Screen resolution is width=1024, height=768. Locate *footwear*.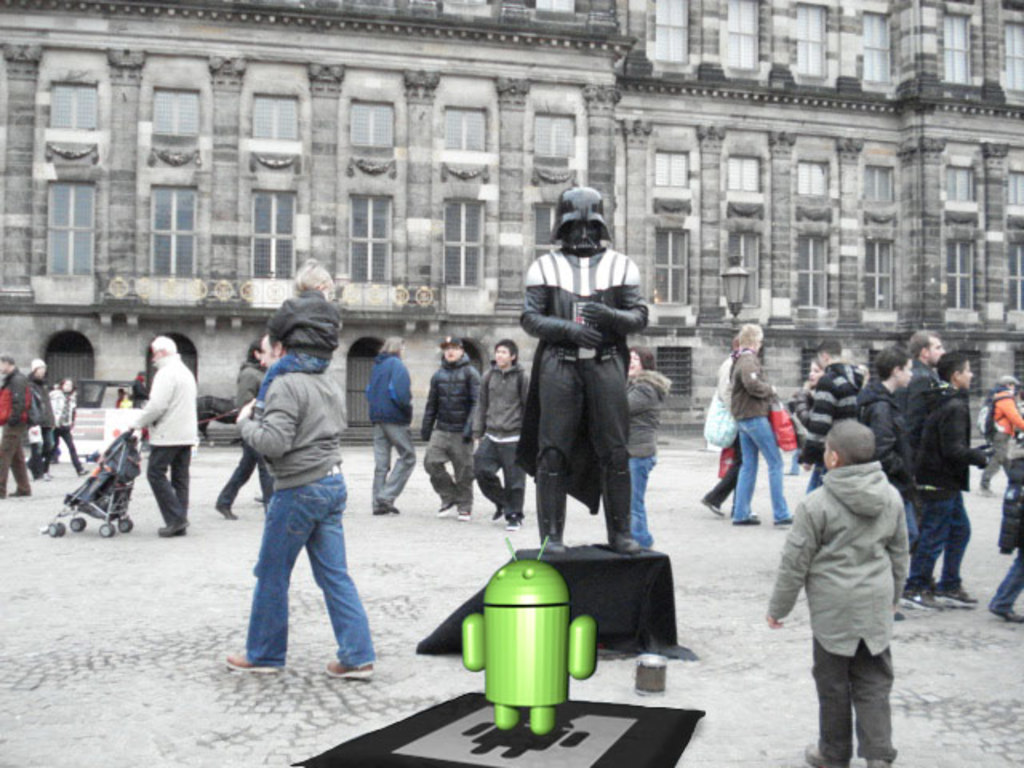
(869, 758, 885, 766).
